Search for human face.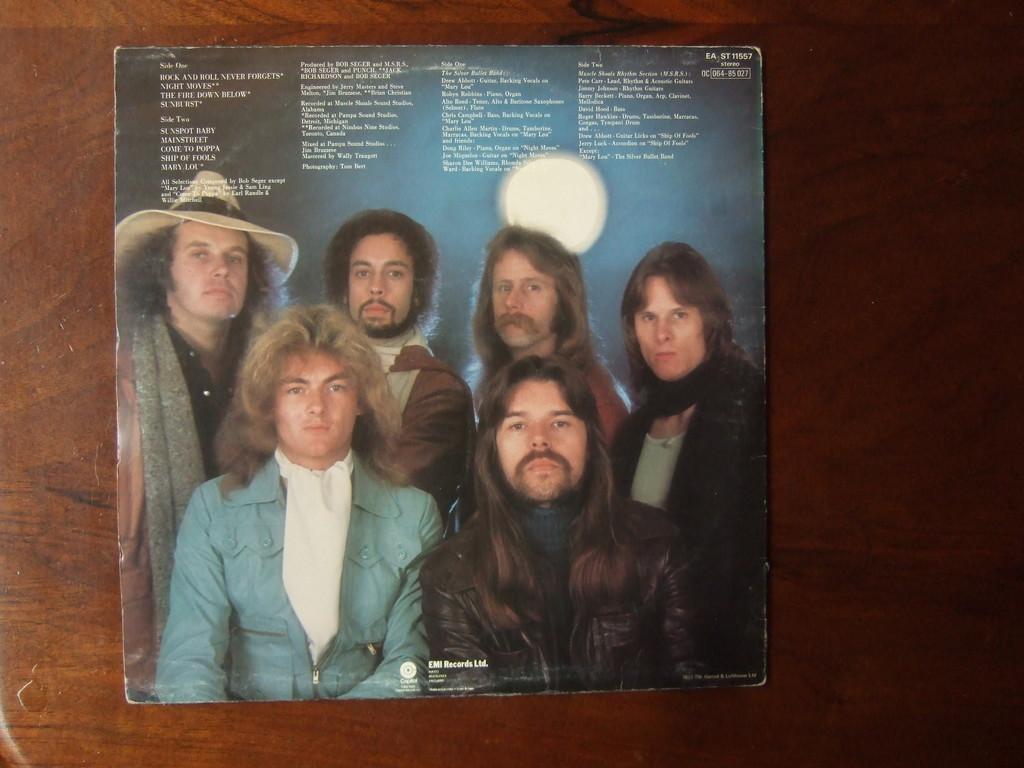
Found at bbox(497, 378, 586, 500).
